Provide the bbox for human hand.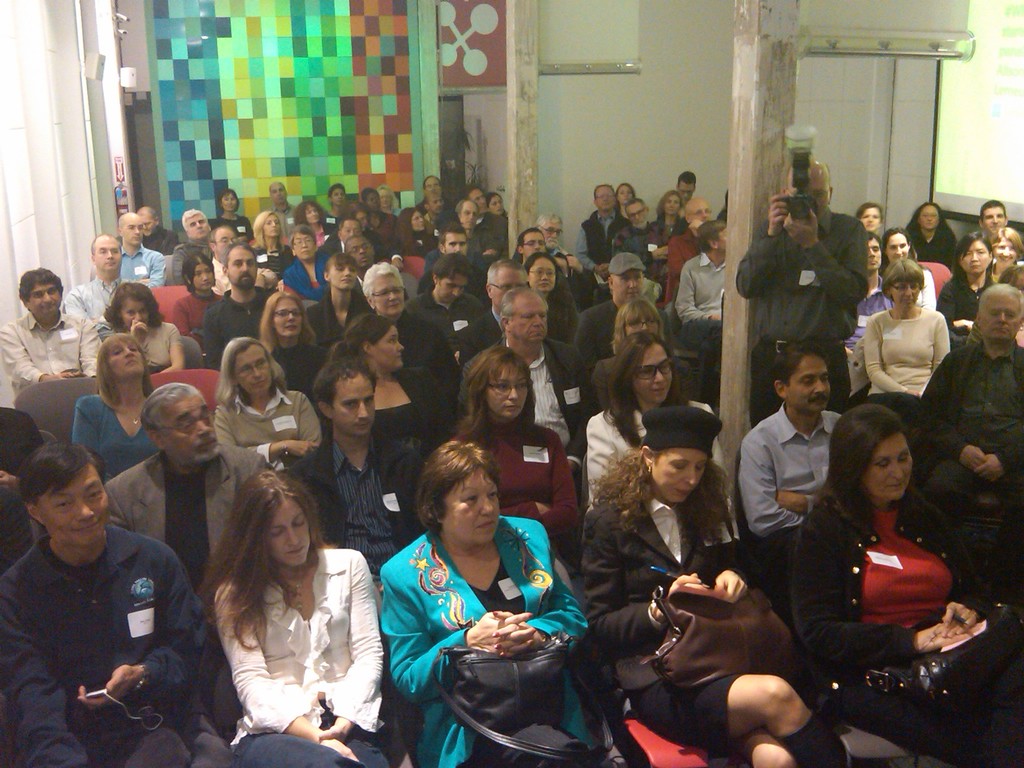
bbox=(315, 725, 348, 742).
